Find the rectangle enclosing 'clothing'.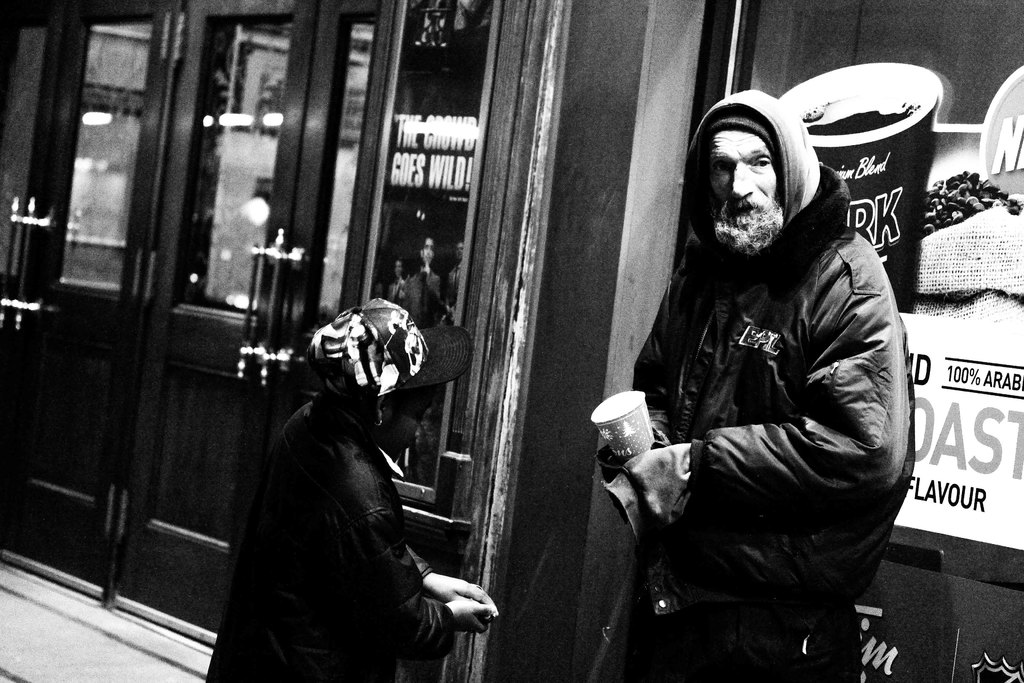
<bbox>404, 267, 445, 324</bbox>.
